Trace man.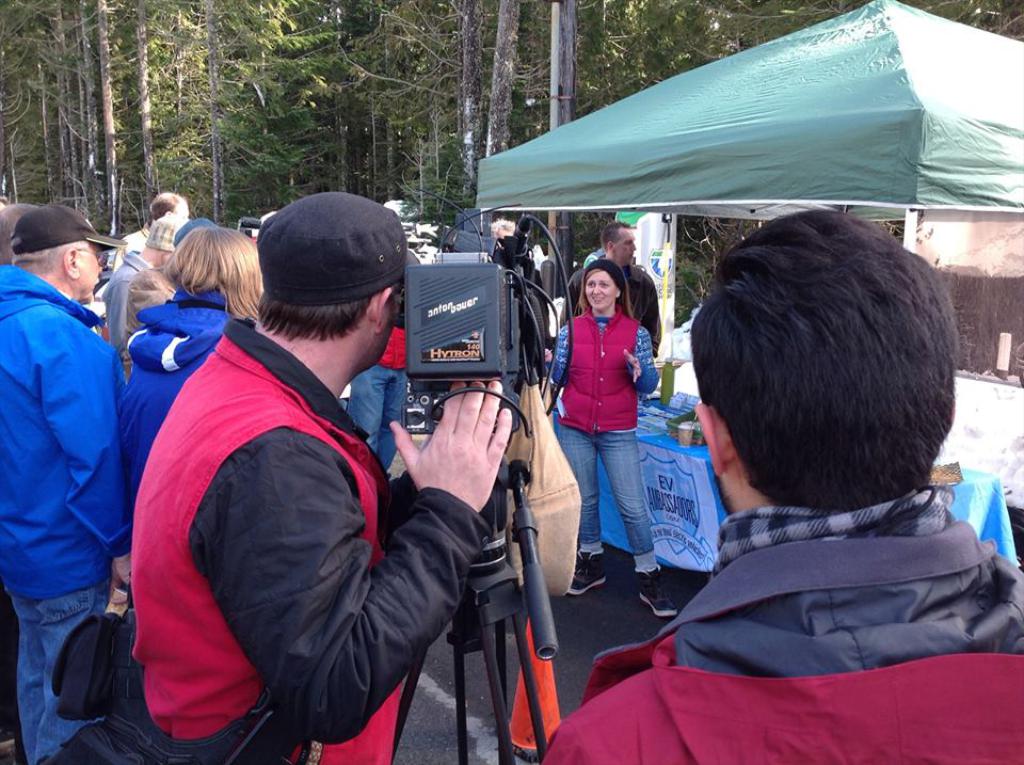
Traced to locate(560, 223, 661, 360).
